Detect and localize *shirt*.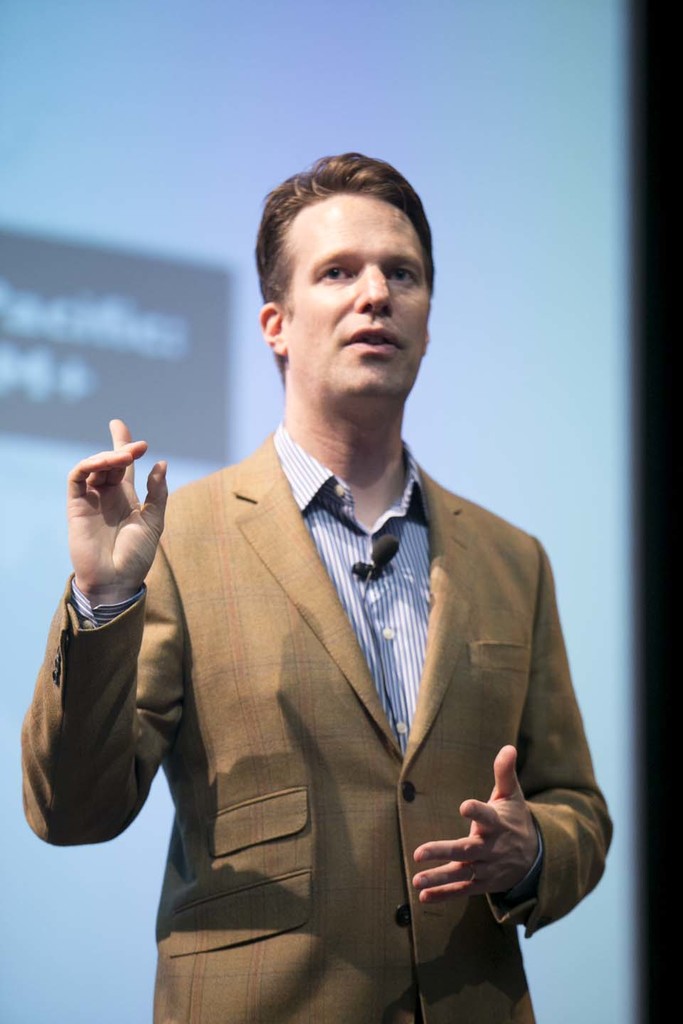
Localized at (121, 454, 613, 973).
